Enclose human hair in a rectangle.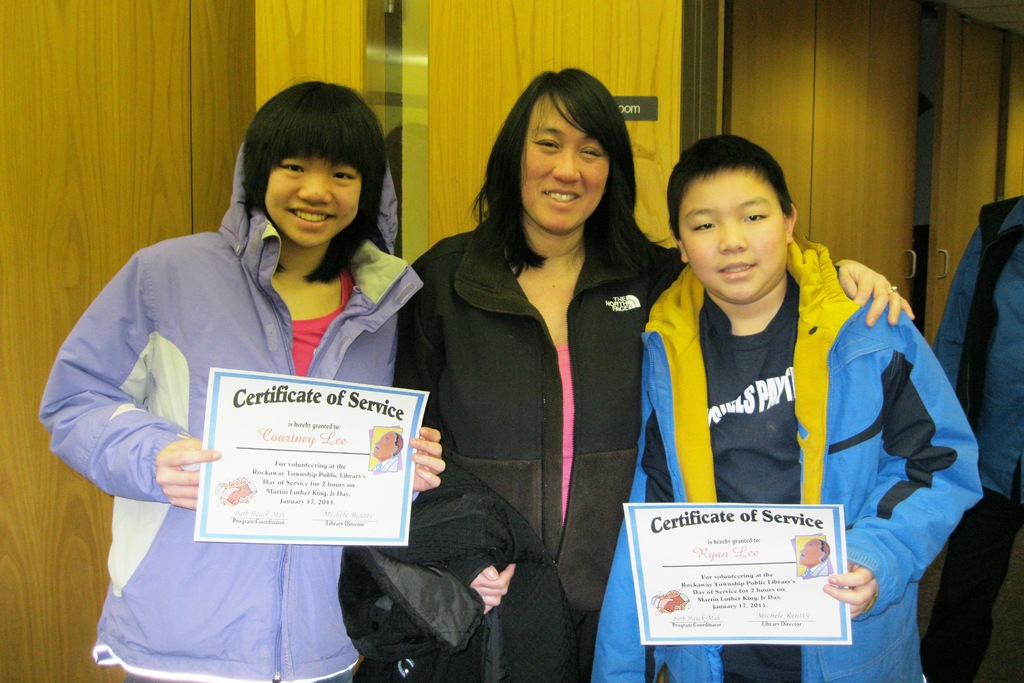
crop(486, 67, 653, 279).
